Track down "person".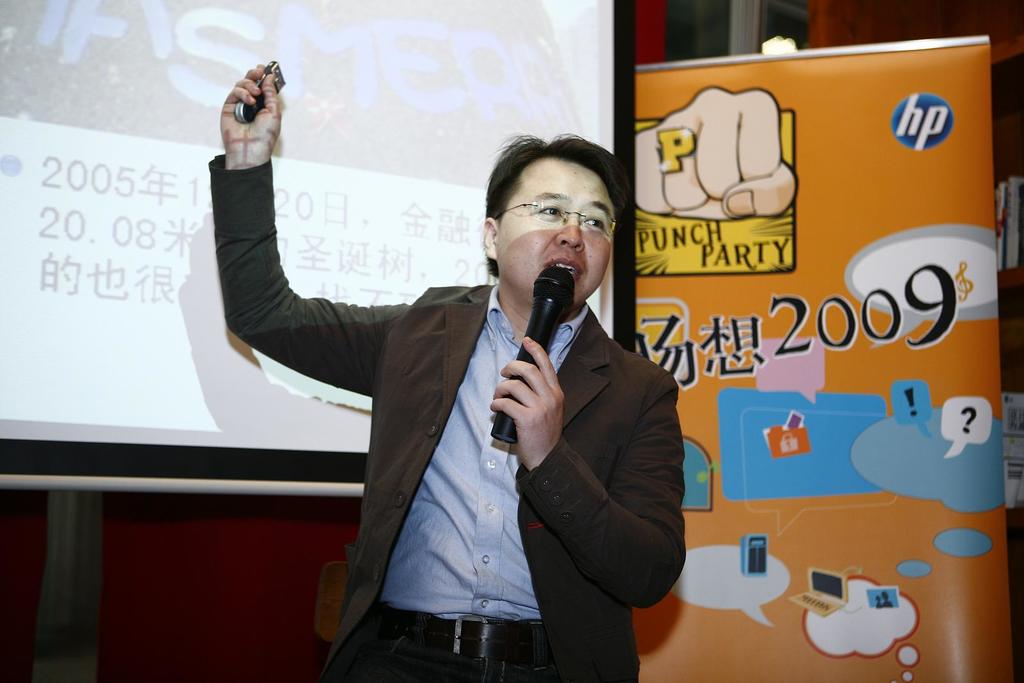
Tracked to x1=208 y1=65 x2=692 y2=682.
